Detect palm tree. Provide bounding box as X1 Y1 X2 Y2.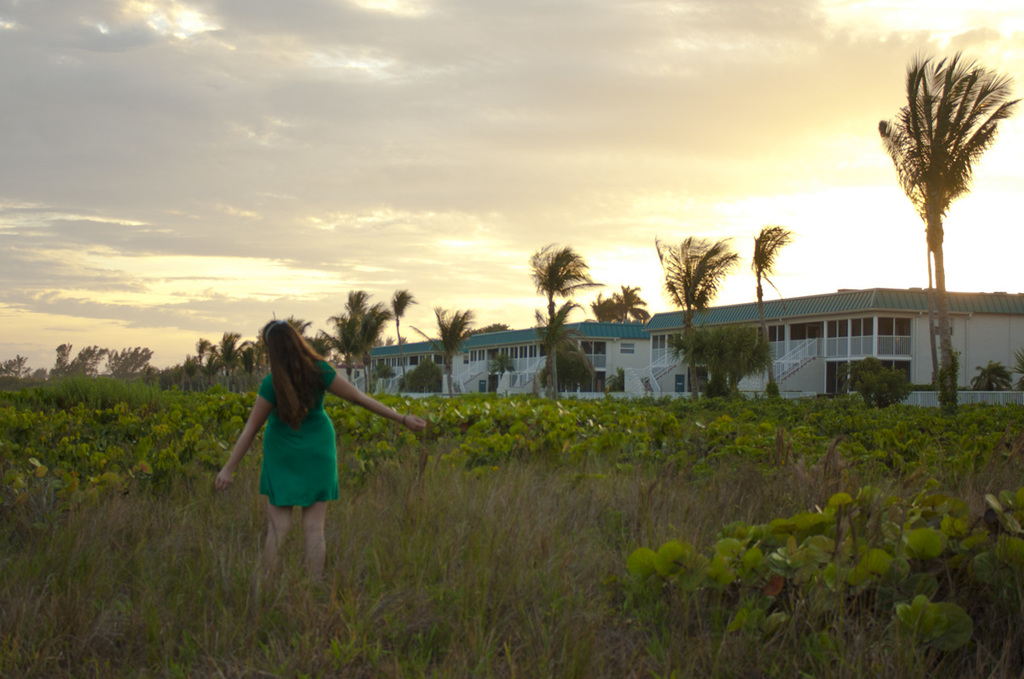
338 290 381 378.
